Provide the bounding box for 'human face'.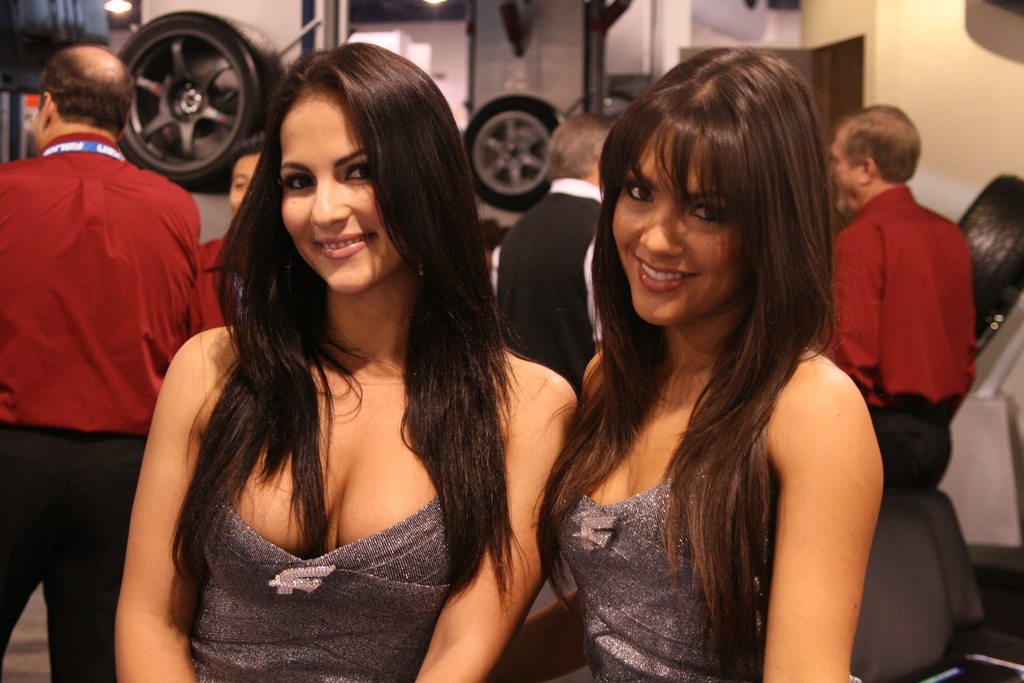
bbox=(611, 128, 748, 325).
